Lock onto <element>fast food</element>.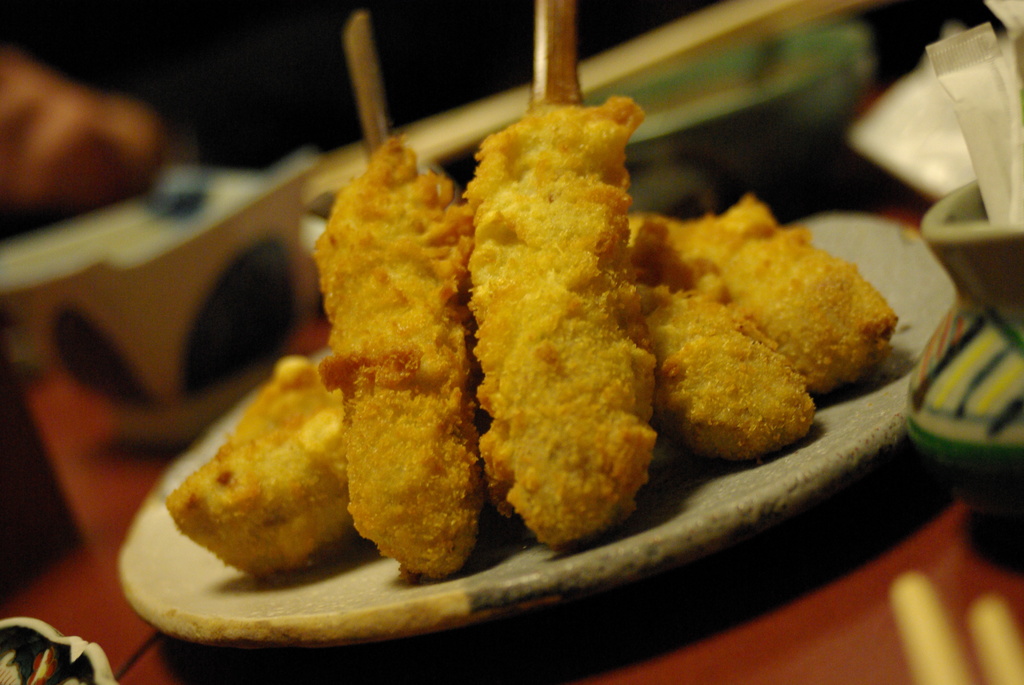
Locked: 170,98,891,611.
